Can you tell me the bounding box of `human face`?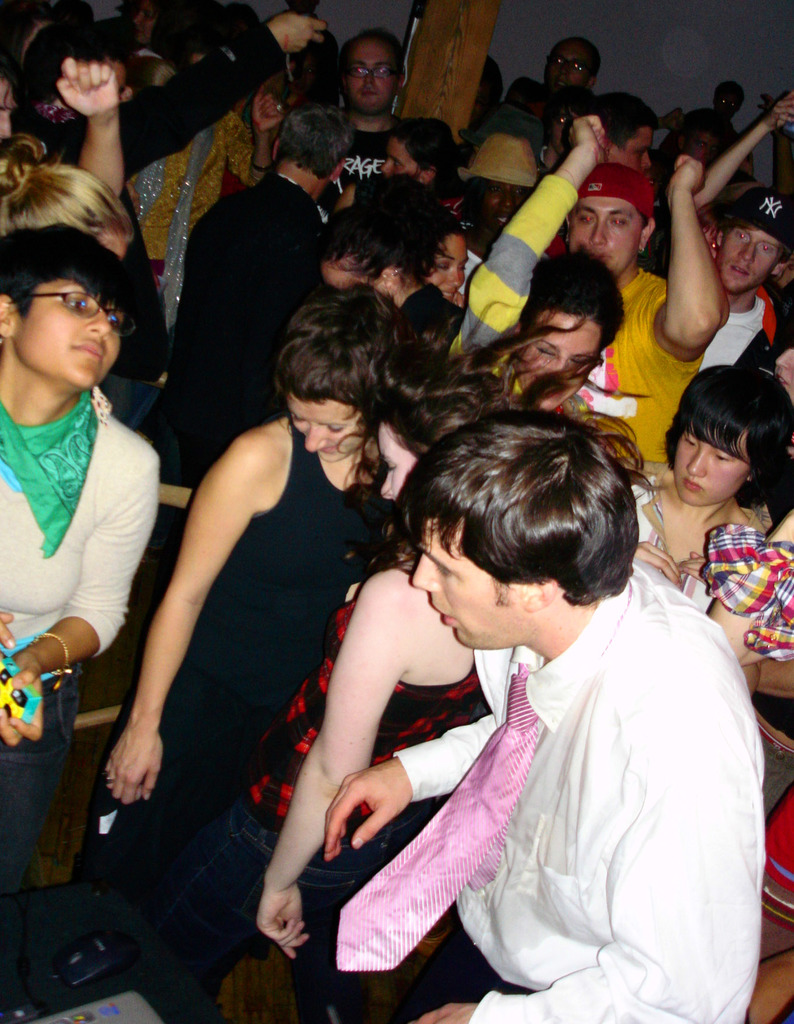
<region>19, 277, 118, 392</region>.
